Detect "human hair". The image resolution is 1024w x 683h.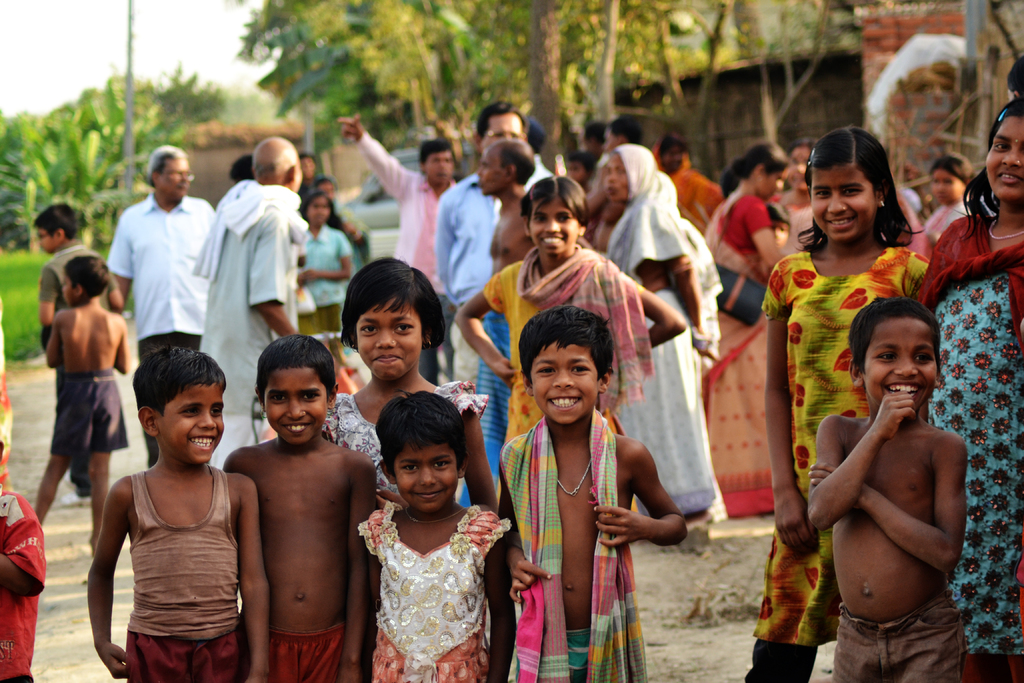
[719,167,740,201].
